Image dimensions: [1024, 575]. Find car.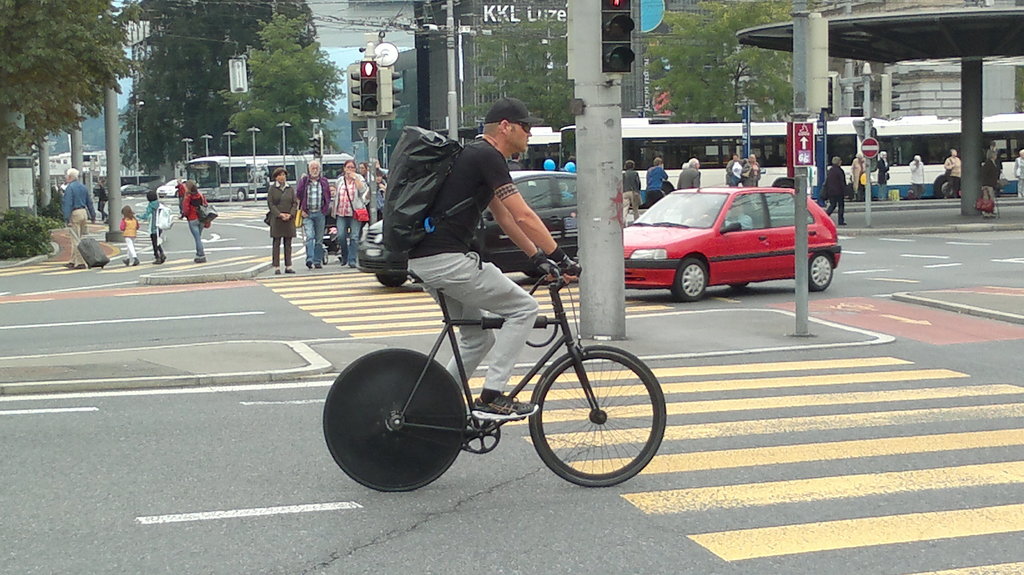
x1=122 y1=182 x2=148 y2=198.
